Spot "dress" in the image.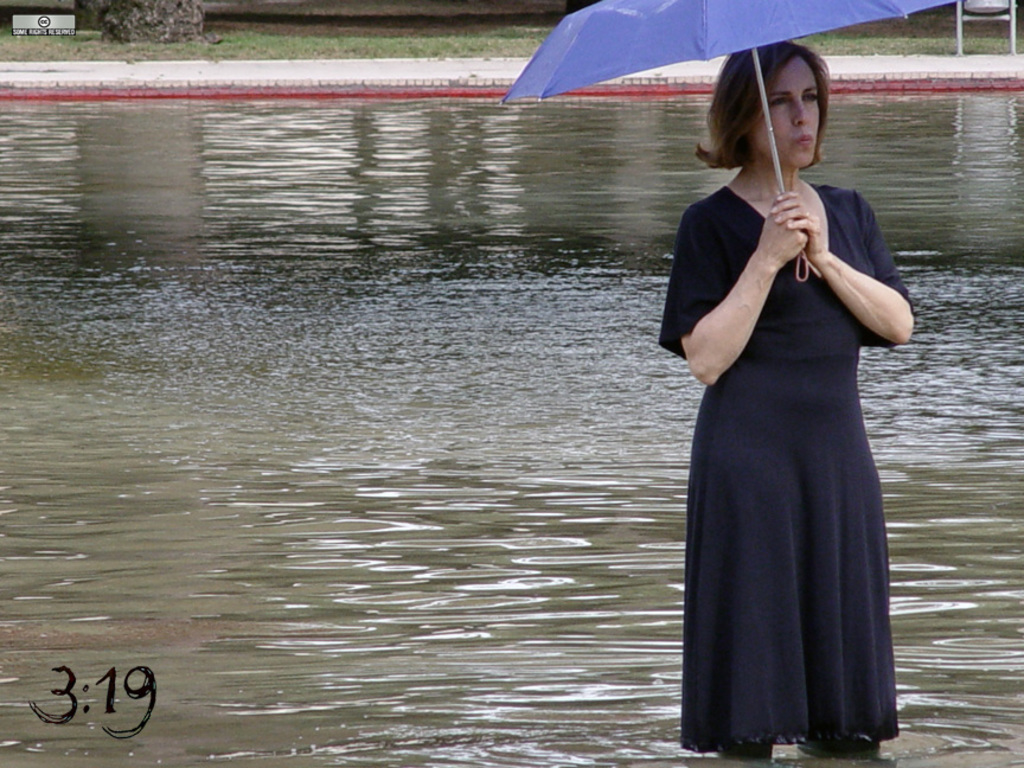
"dress" found at rect(659, 184, 903, 754).
